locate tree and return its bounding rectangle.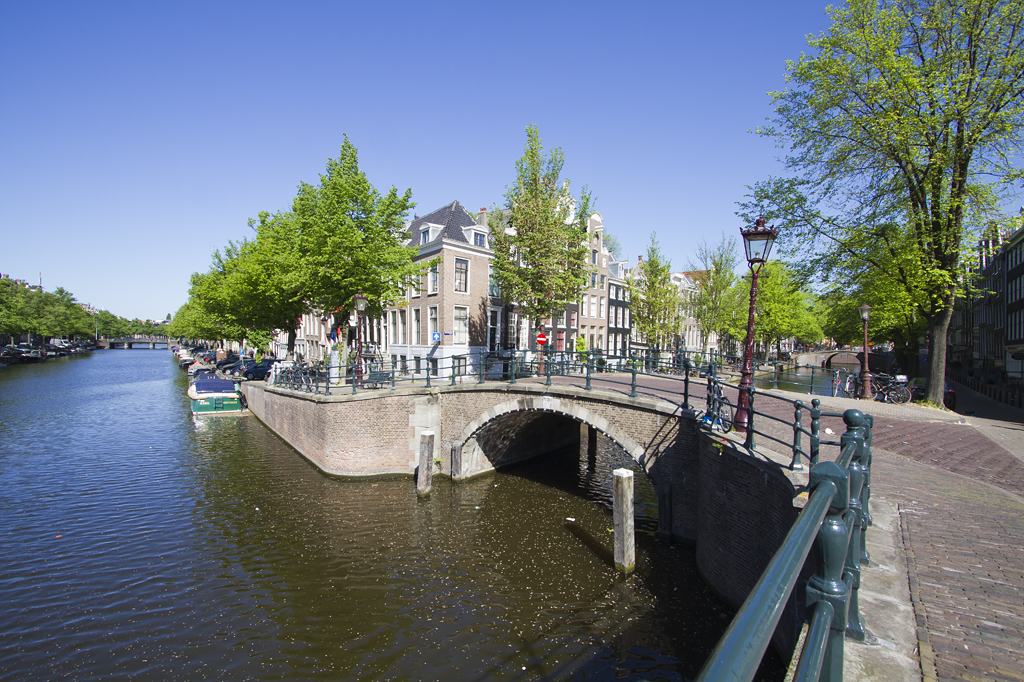
[x1=670, y1=254, x2=829, y2=366].
